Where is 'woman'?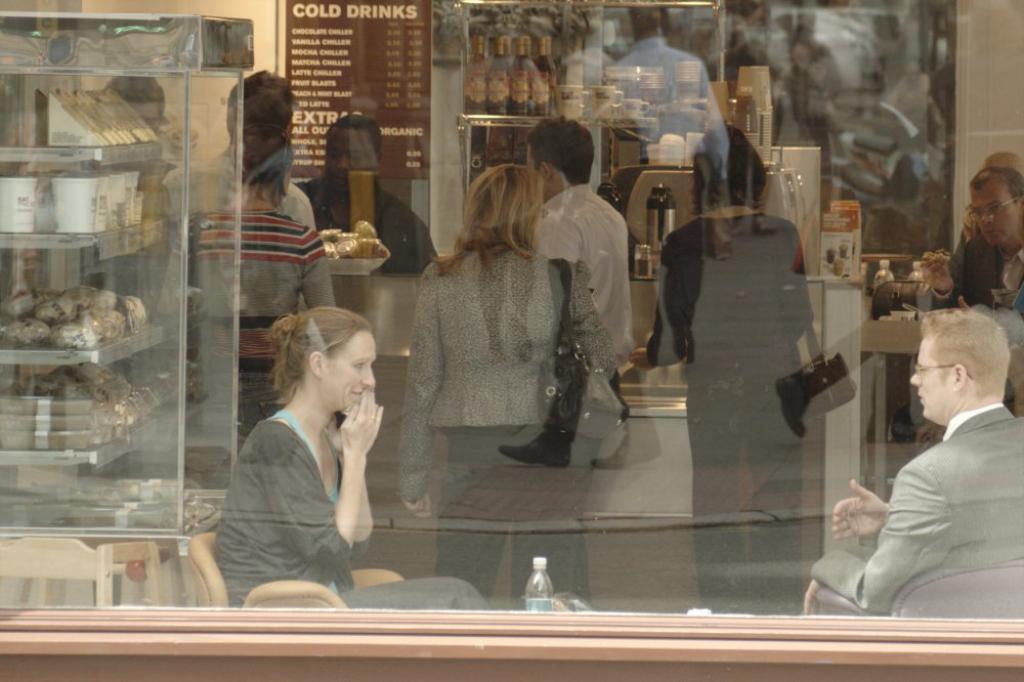
l=203, t=281, r=411, b=627.
